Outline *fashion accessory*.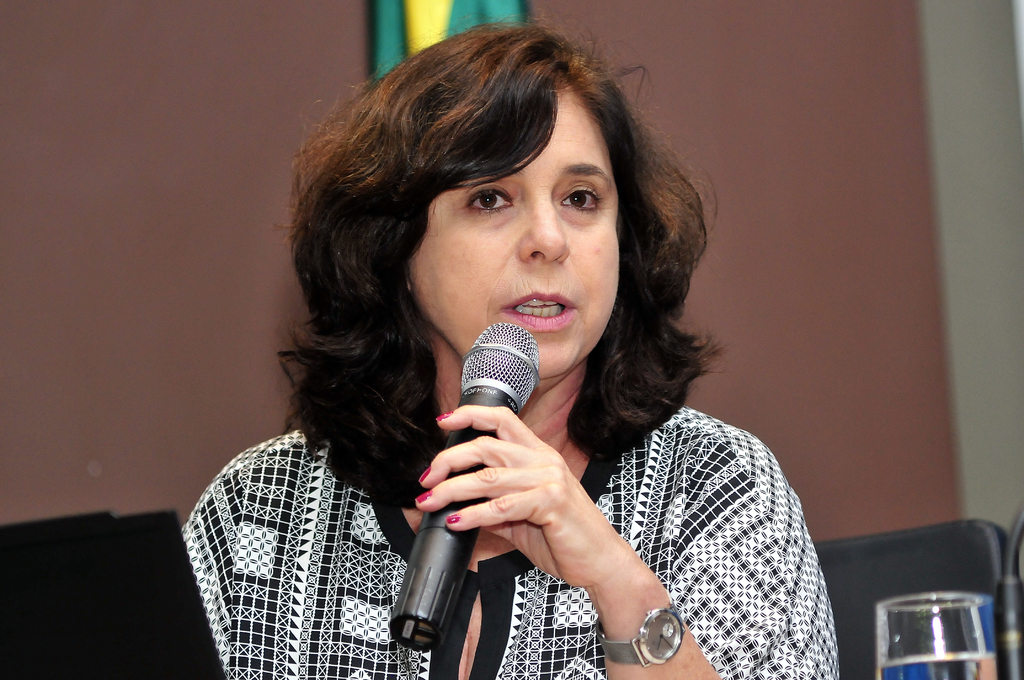
Outline: [x1=420, y1=465, x2=431, y2=482].
